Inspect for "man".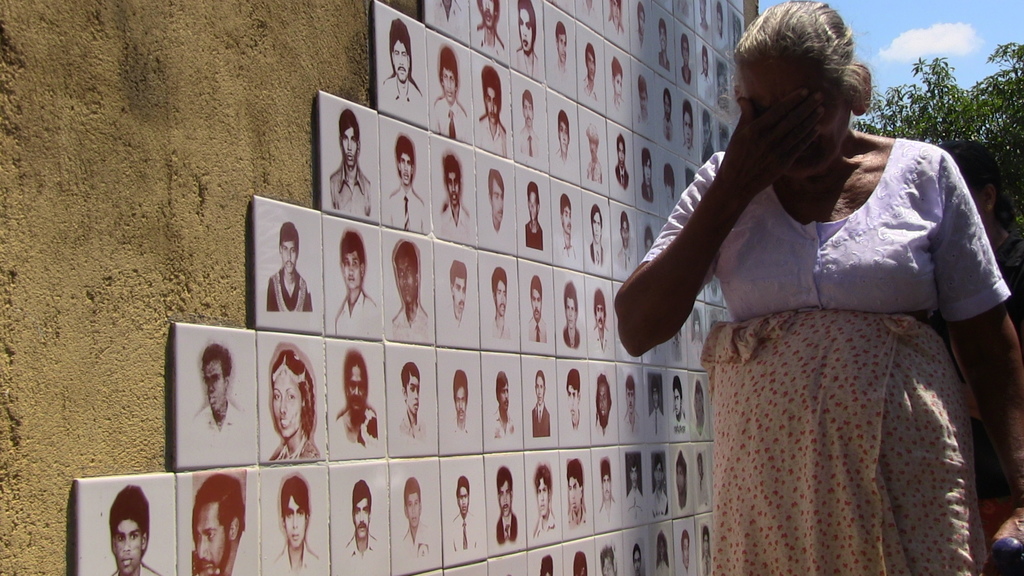
Inspection: <region>490, 464, 522, 548</region>.
